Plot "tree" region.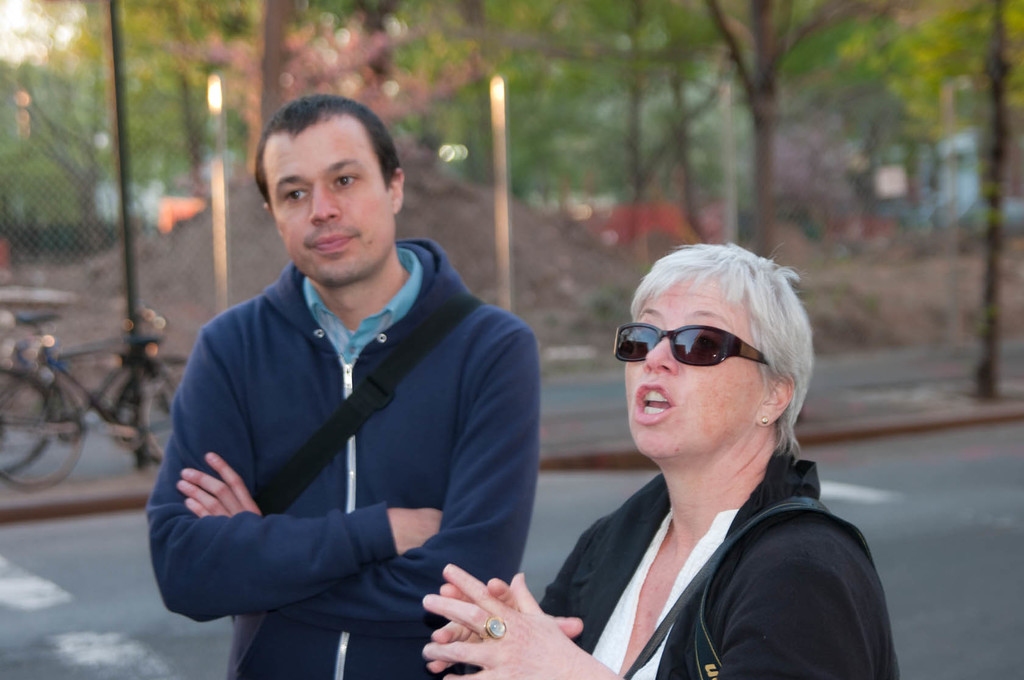
Plotted at 432 0 644 204.
